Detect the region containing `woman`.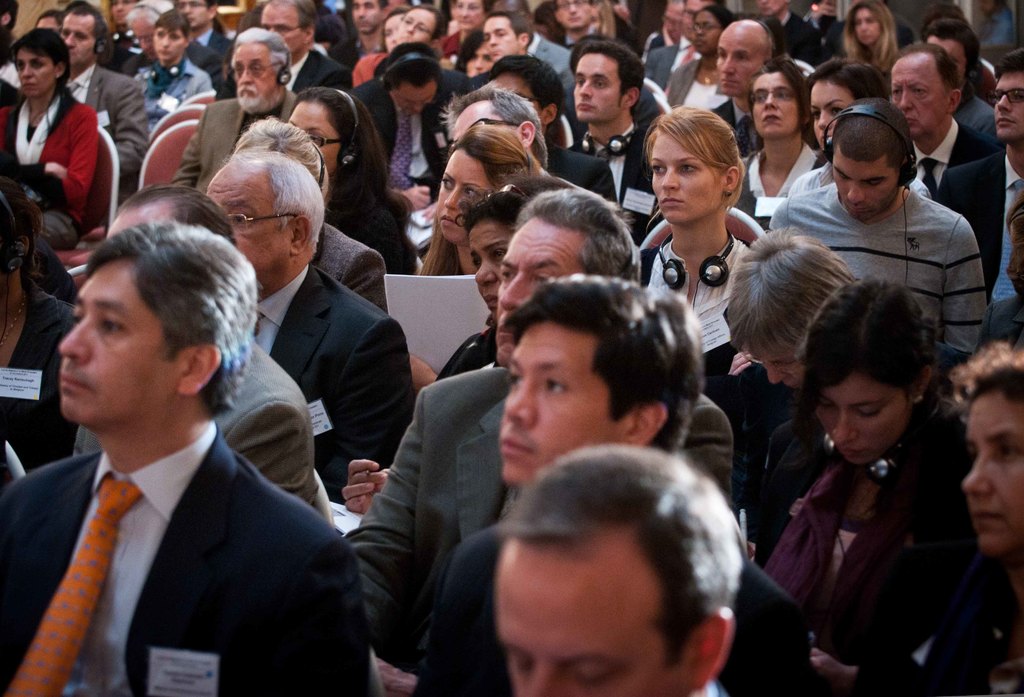
x1=662, y1=7, x2=731, y2=120.
